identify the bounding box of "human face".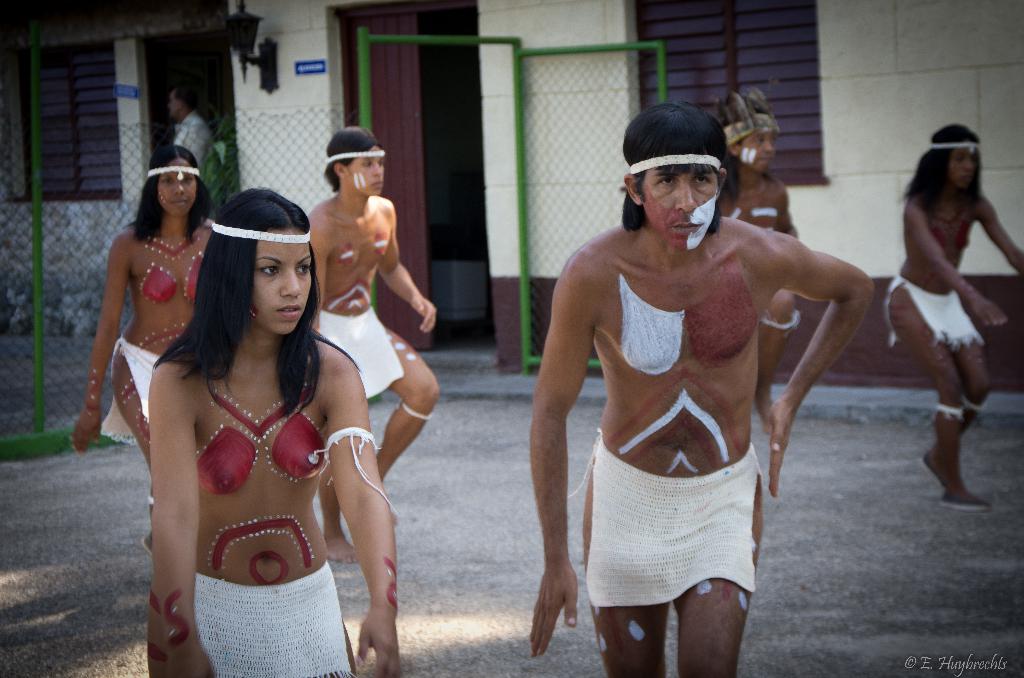
{"x1": 742, "y1": 129, "x2": 780, "y2": 170}.
